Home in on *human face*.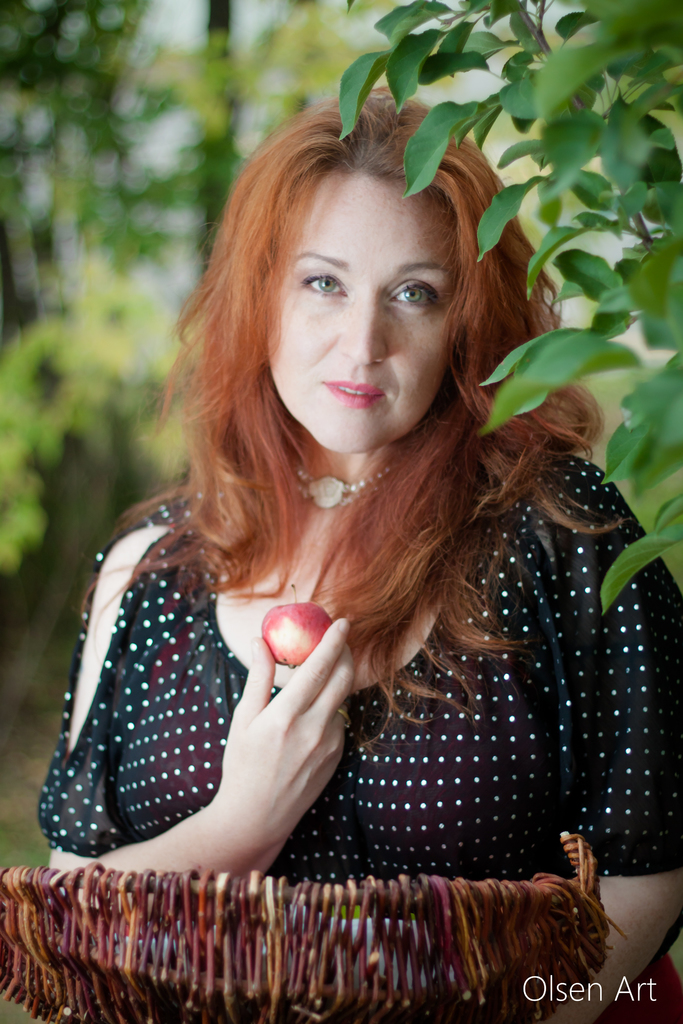
Homed in at {"x1": 267, "y1": 165, "x2": 455, "y2": 455}.
